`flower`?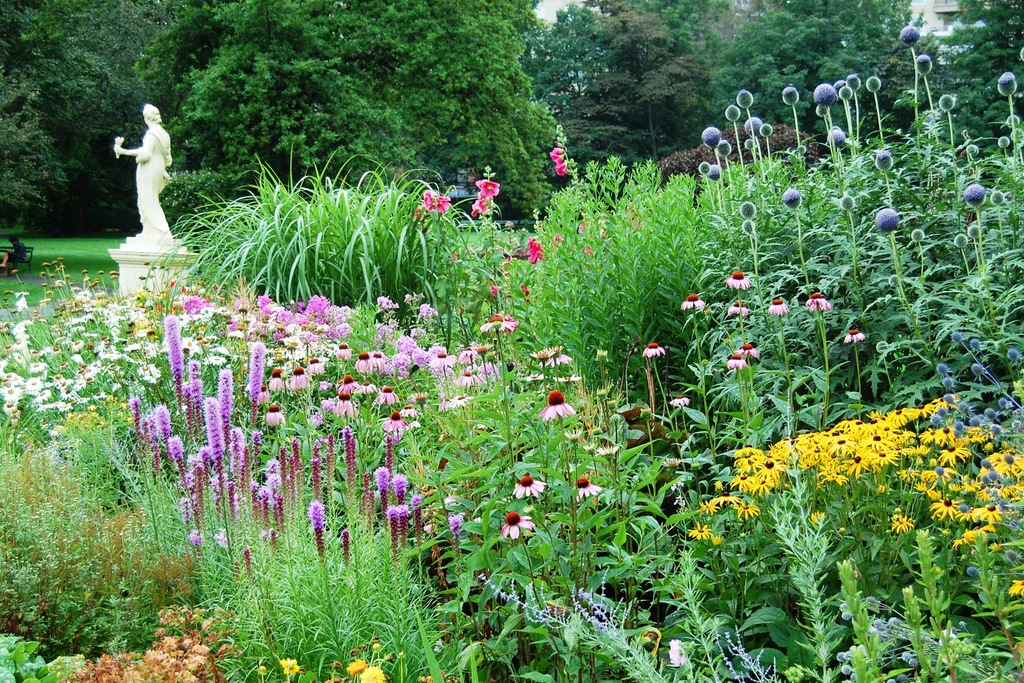
box=[735, 88, 755, 108]
